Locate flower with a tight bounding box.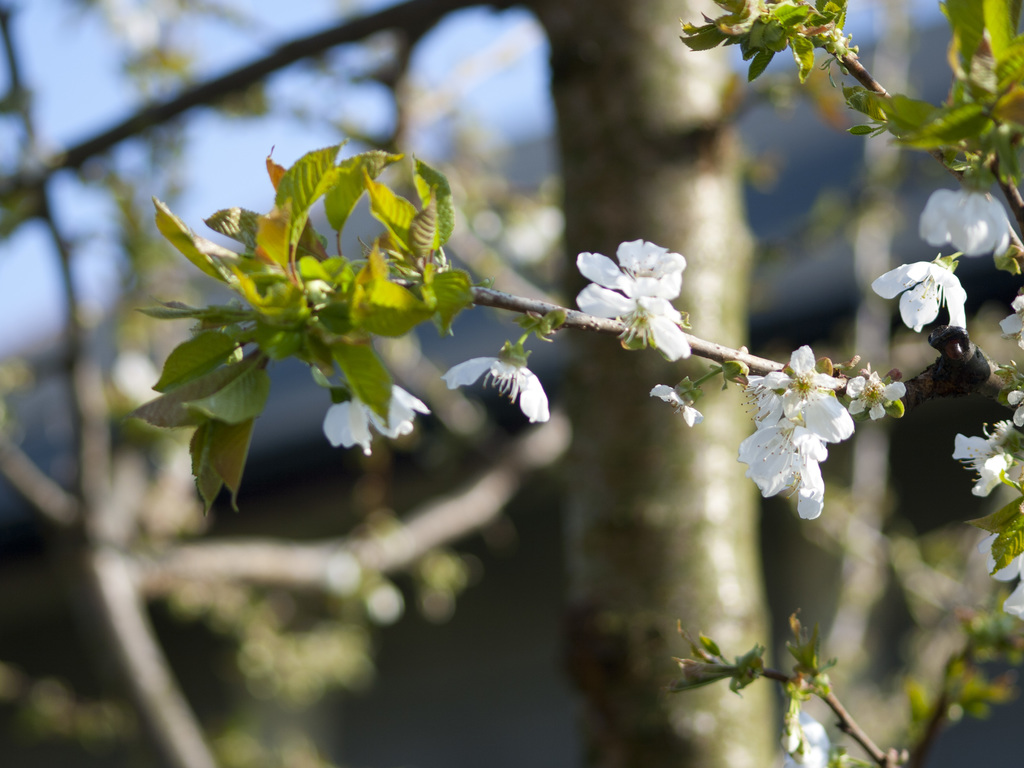
[1006,382,1023,427].
